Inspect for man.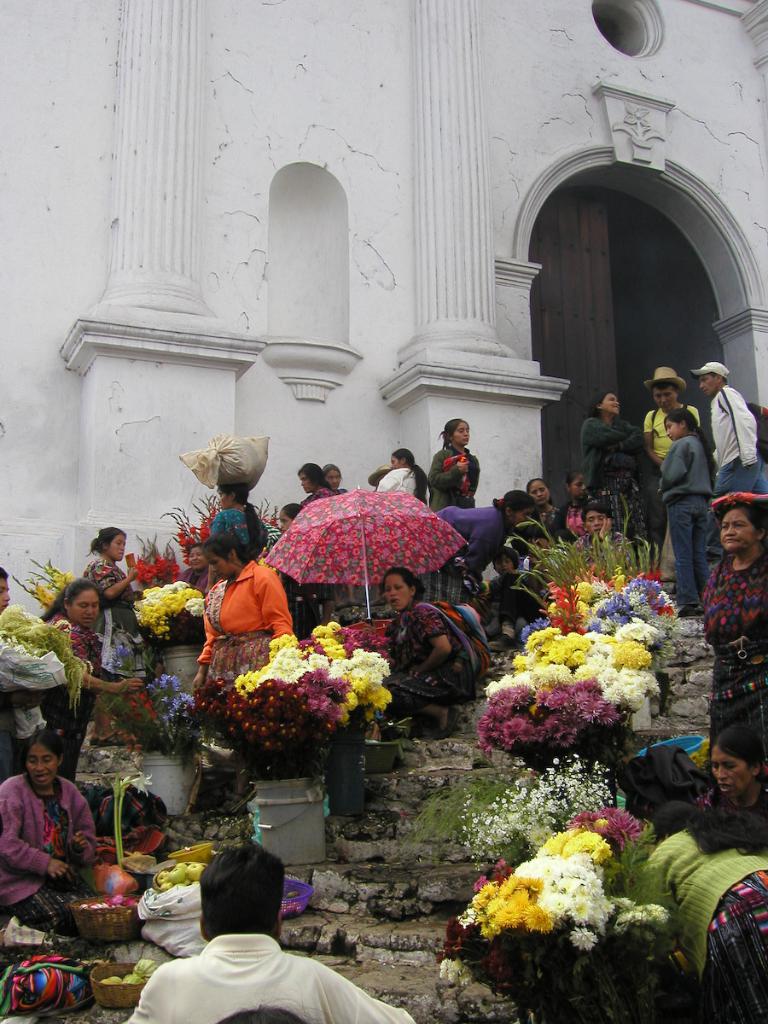
Inspection: box=[643, 366, 703, 571].
